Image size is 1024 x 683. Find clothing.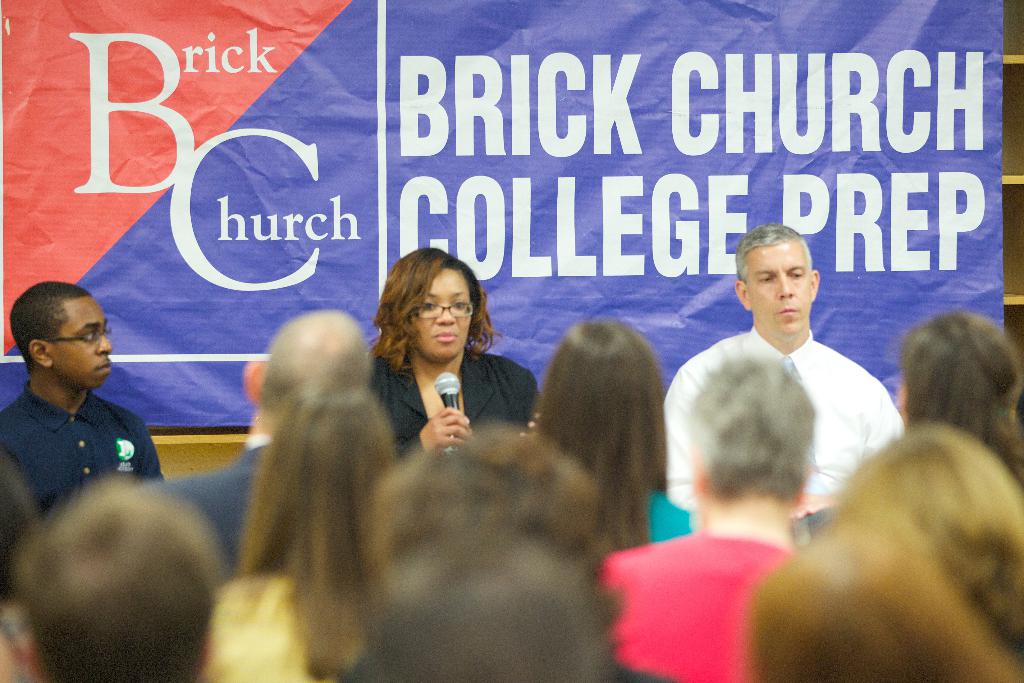
[653, 331, 924, 525].
